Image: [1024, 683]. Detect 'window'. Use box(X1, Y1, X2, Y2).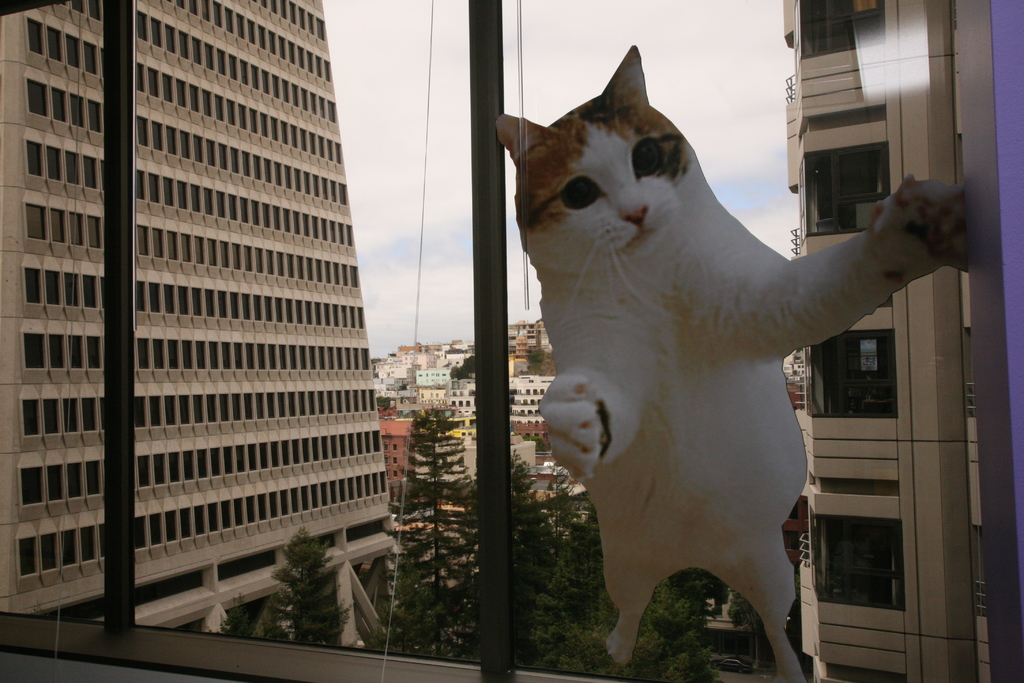
box(44, 143, 61, 181).
